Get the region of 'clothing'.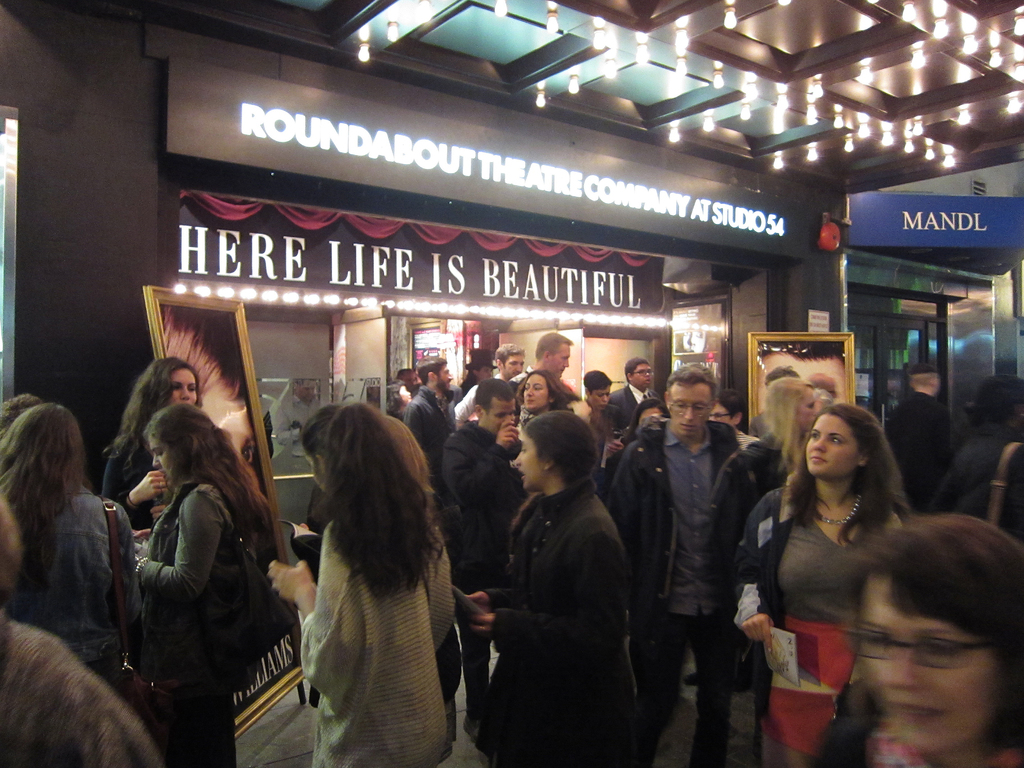
[829,674,968,766].
